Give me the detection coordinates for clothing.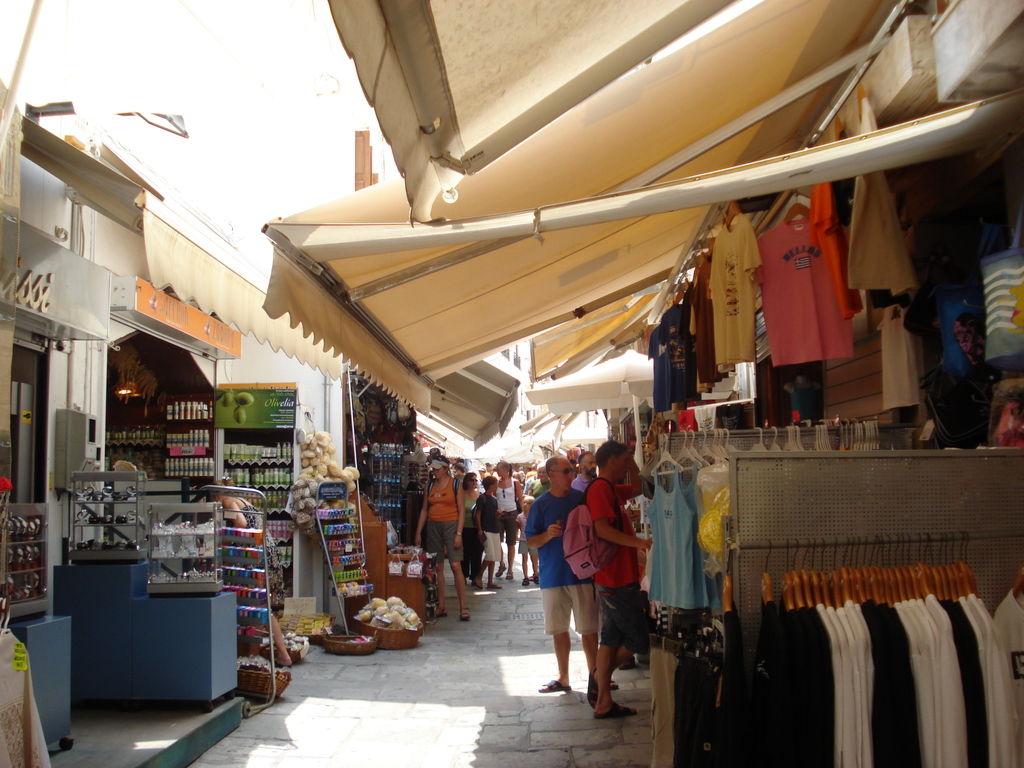
481:481:519:541.
